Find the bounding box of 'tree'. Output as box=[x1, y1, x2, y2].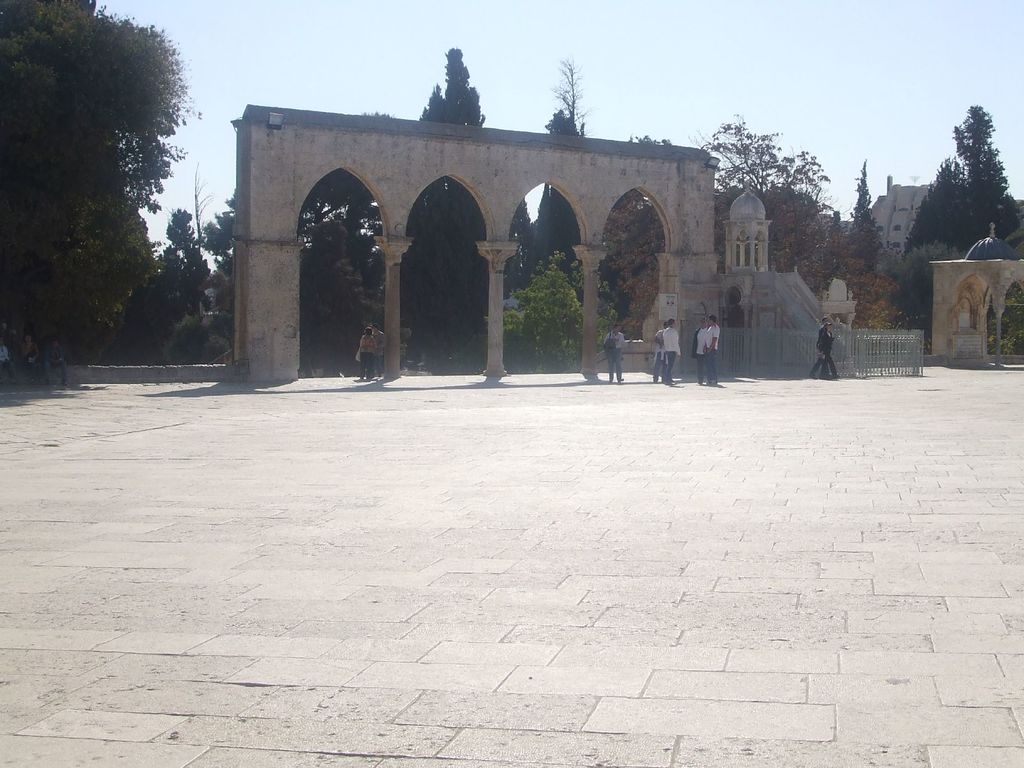
box=[18, 15, 195, 380].
